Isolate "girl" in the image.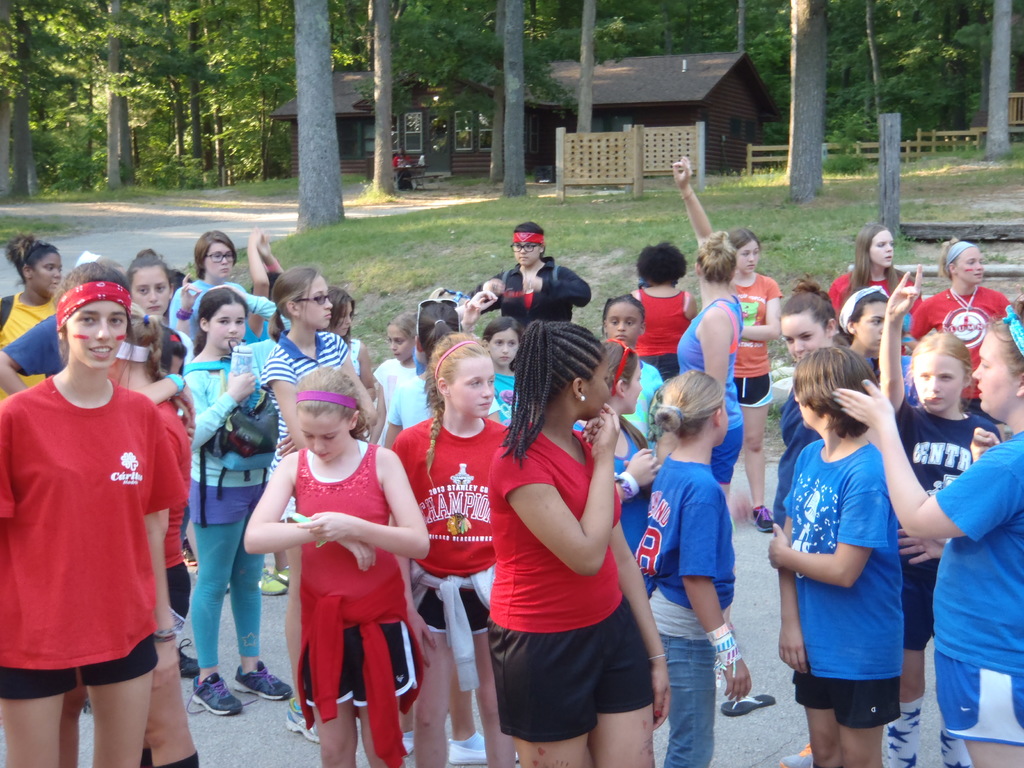
Isolated region: 490,318,662,767.
